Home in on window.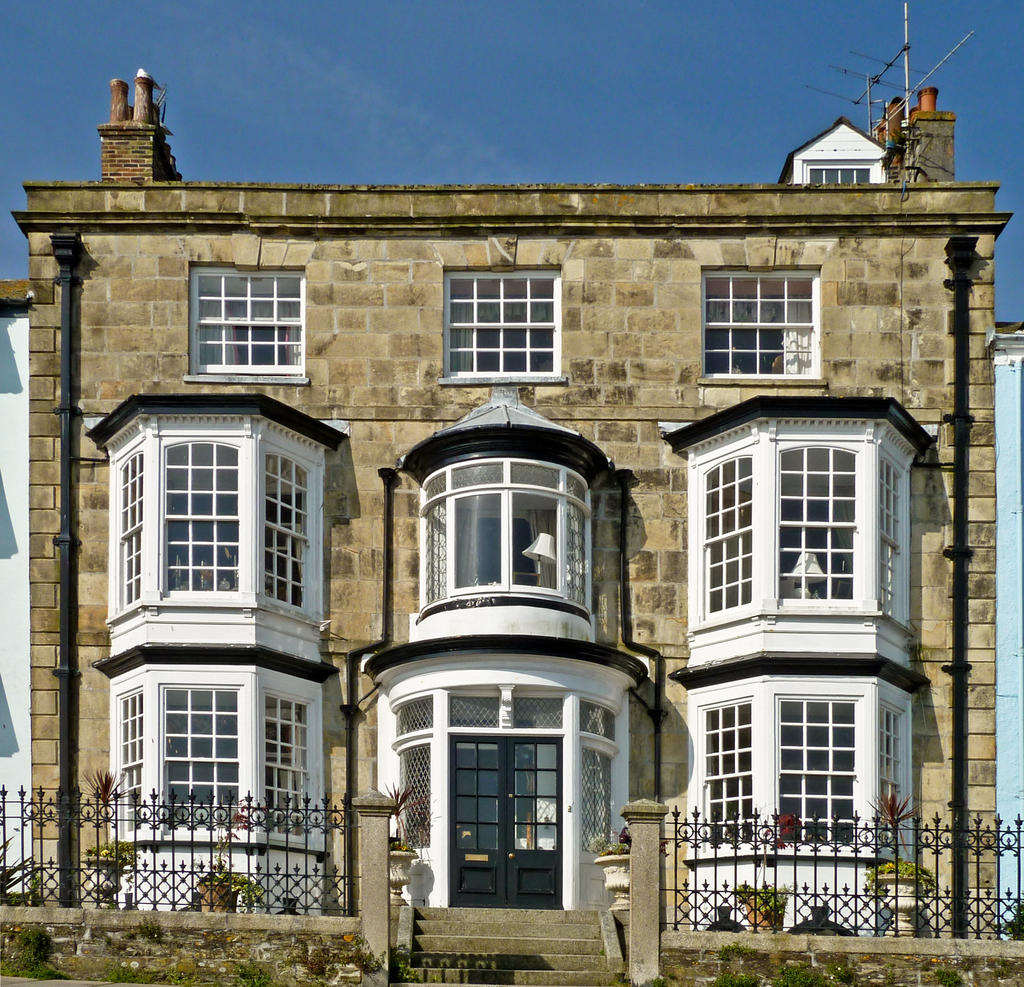
Homed in at left=703, top=256, right=826, bottom=386.
